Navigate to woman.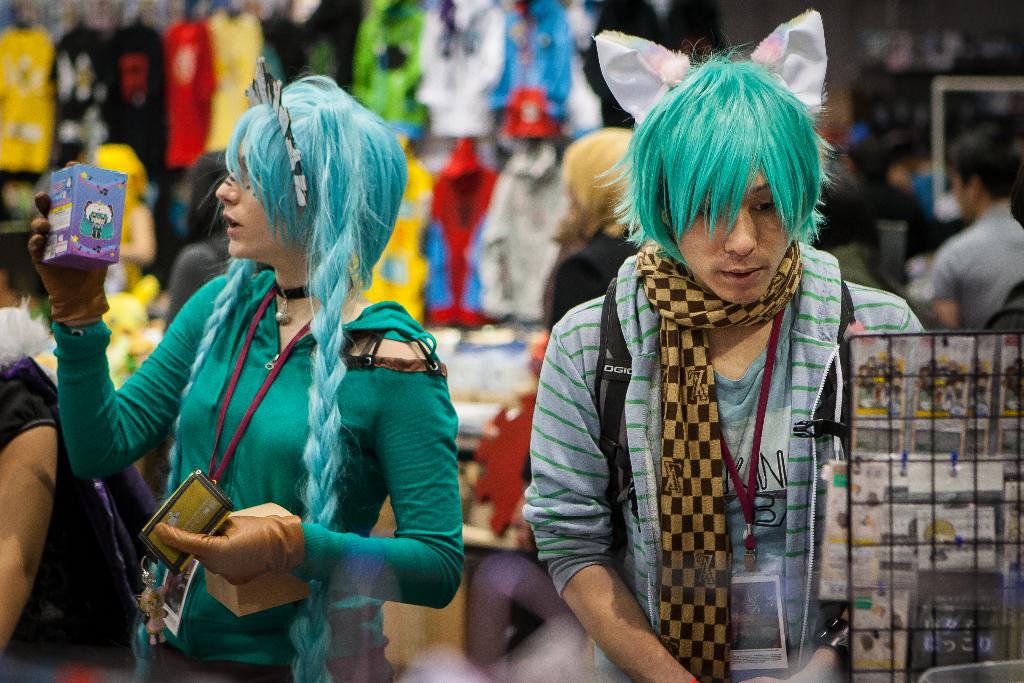
Navigation target: region(517, 43, 965, 682).
